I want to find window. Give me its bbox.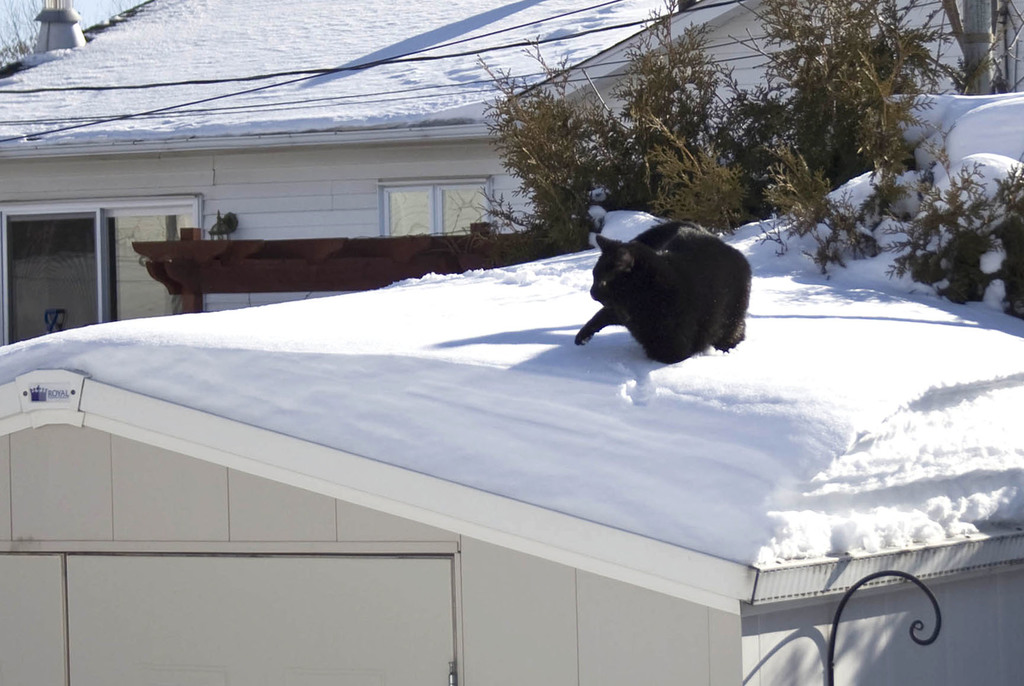
(left=0, top=199, right=200, bottom=351).
